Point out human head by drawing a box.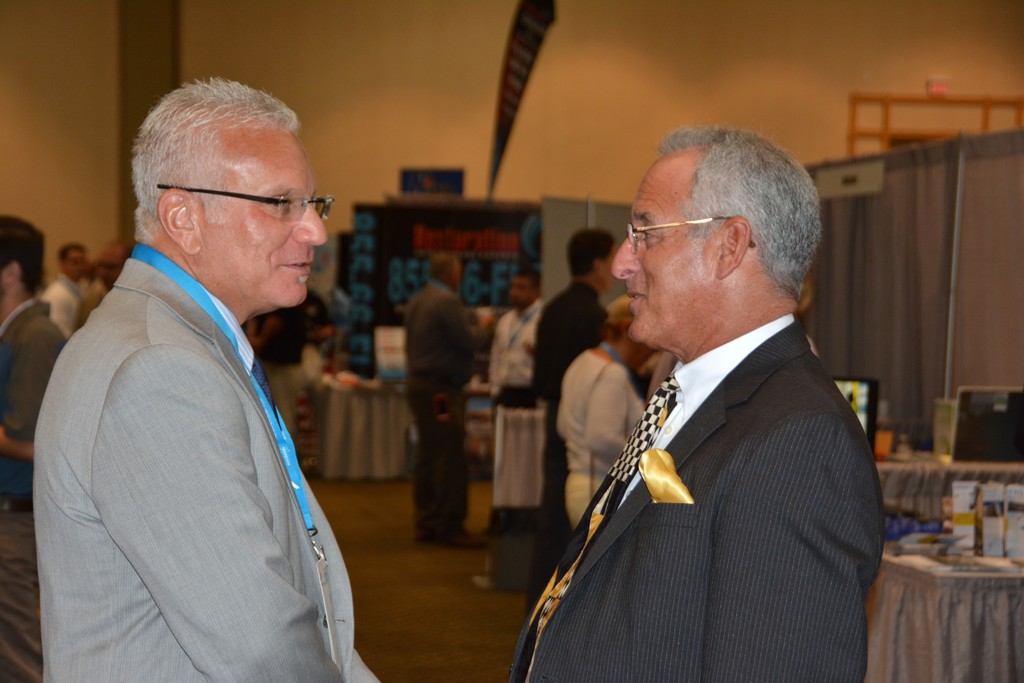
rect(614, 122, 821, 342).
